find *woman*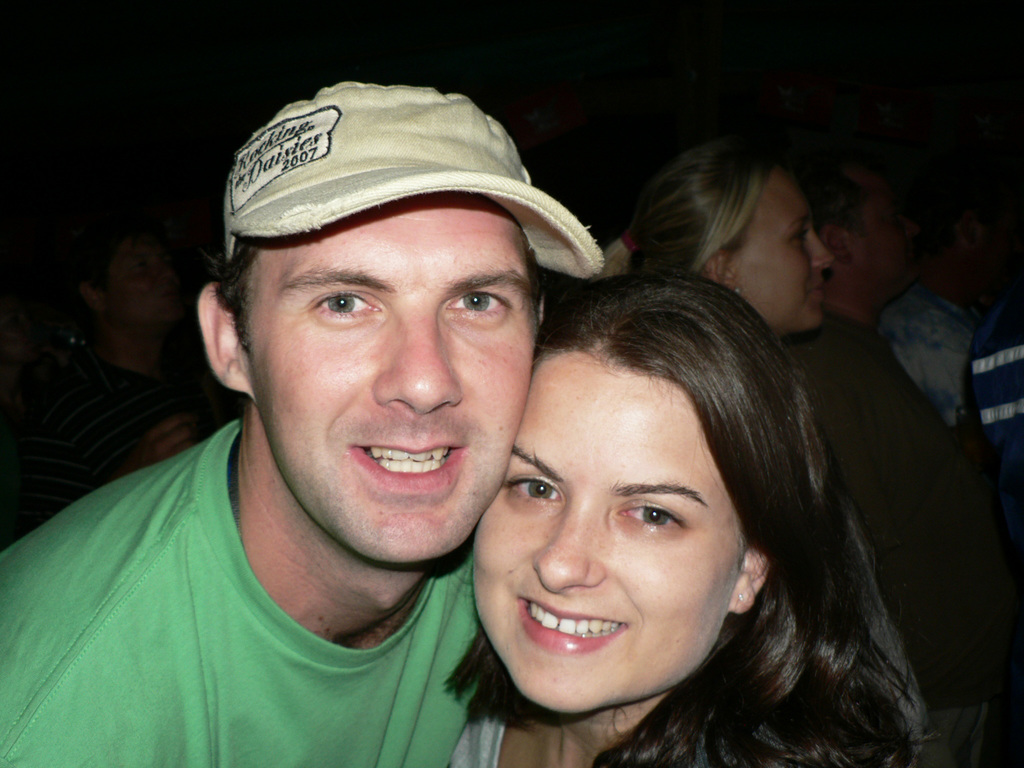
bbox(621, 138, 835, 362)
